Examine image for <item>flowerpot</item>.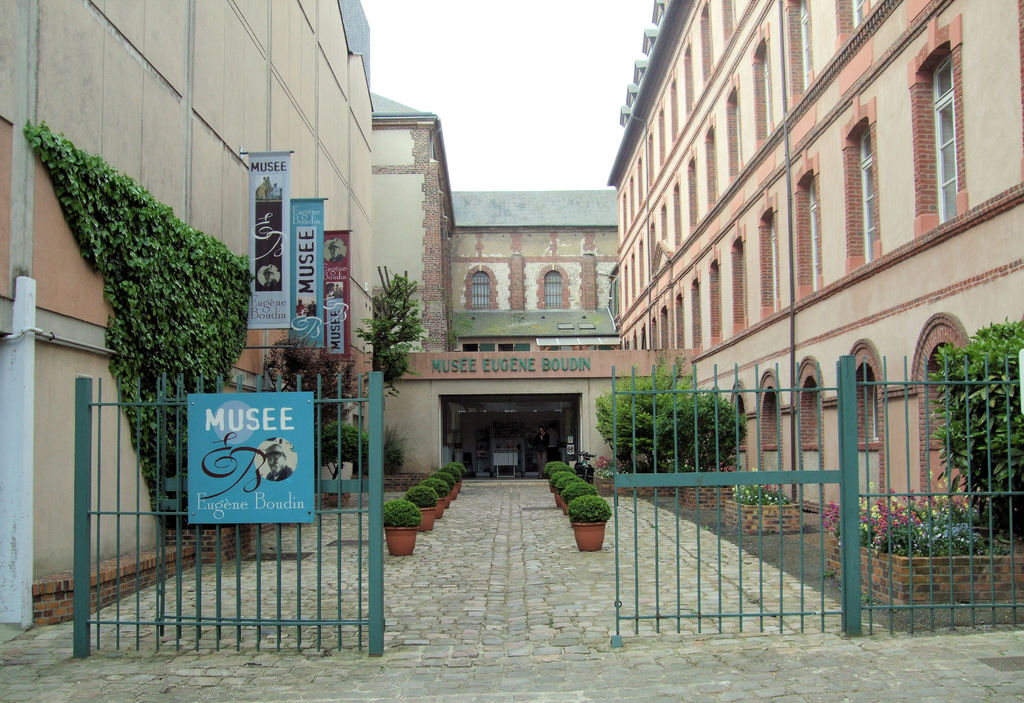
Examination result: (x1=546, y1=472, x2=552, y2=493).
